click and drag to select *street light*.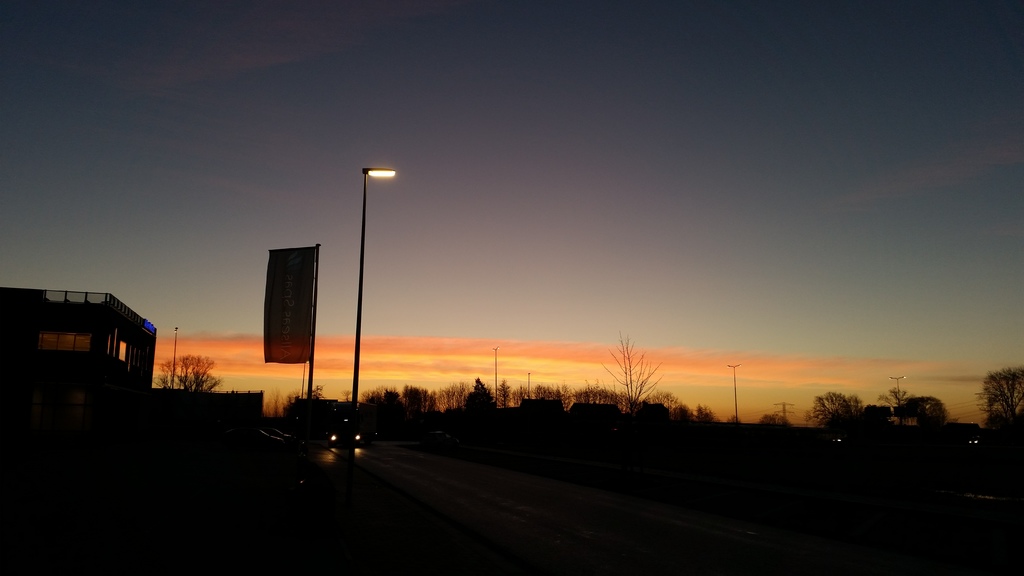
Selection: 727, 362, 739, 426.
